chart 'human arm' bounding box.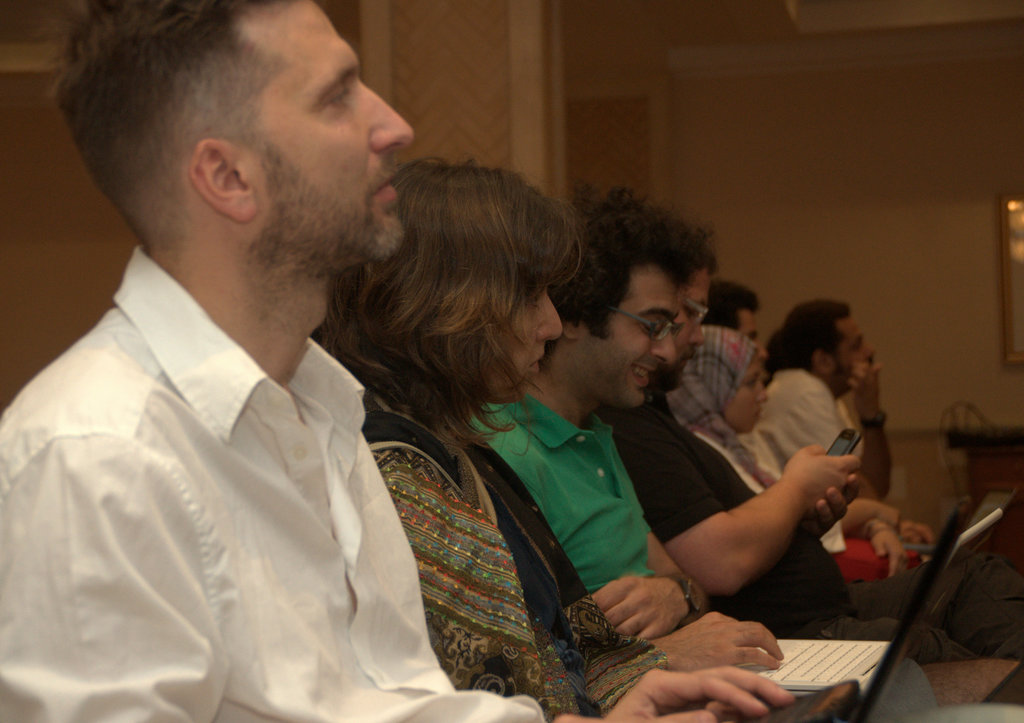
Charted: bbox(645, 604, 792, 675).
